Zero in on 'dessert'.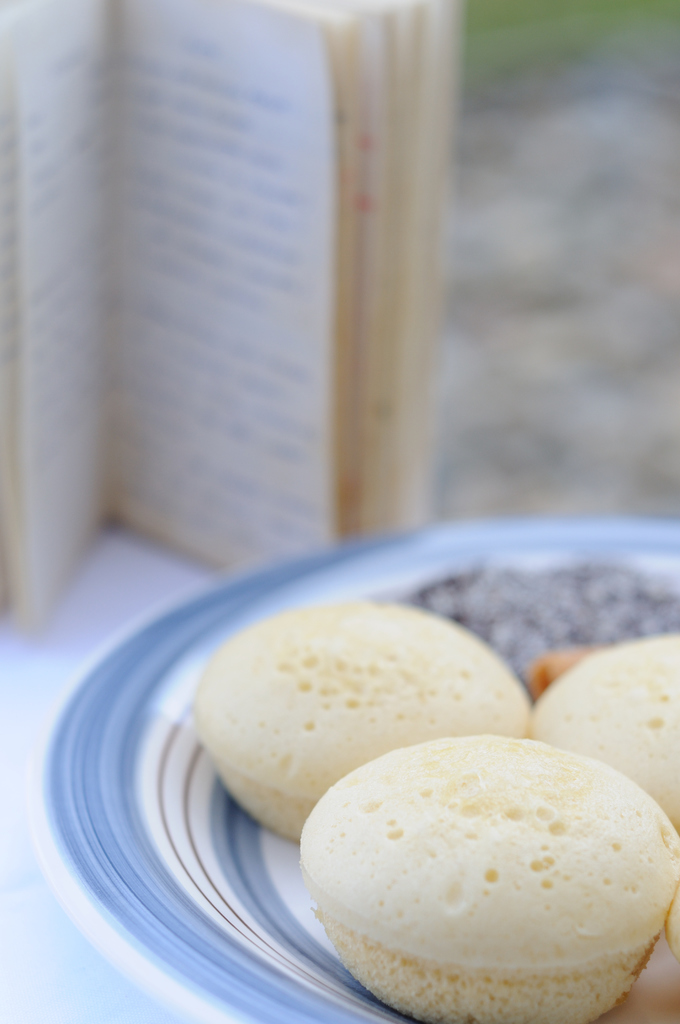
Zeroed in: crop(191, 593, 523, 840).
